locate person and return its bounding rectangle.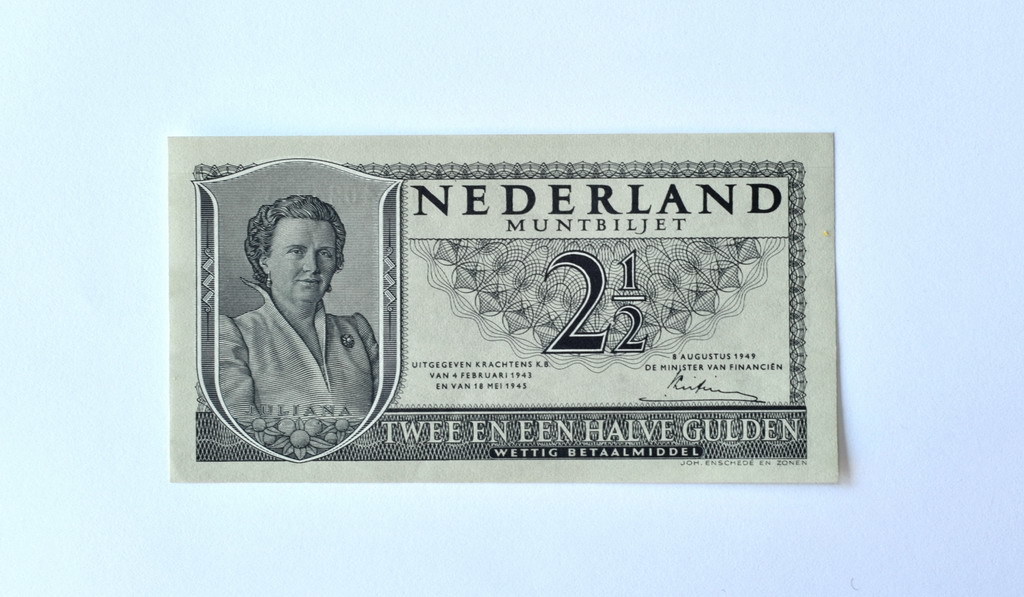
[215,193,379,421].
